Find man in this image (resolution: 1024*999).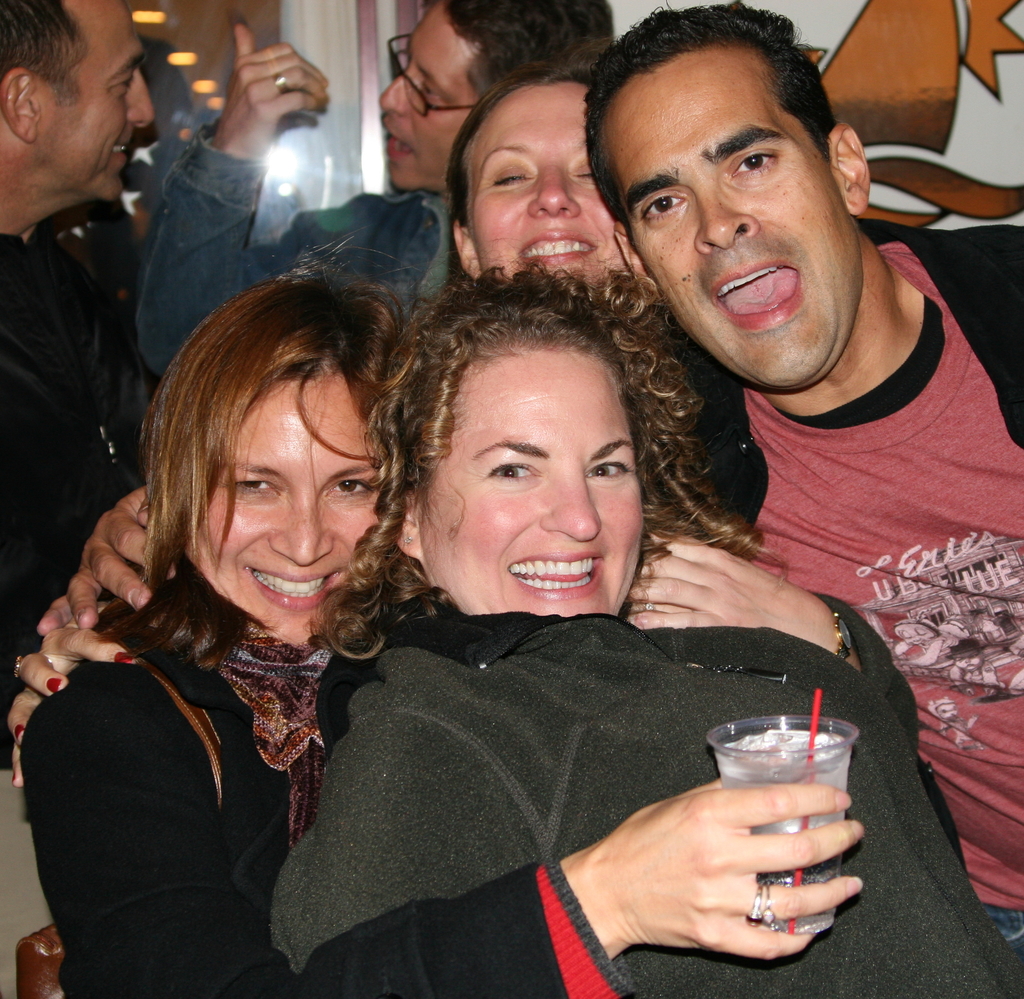
select_region(28, 0, 1023, 998).
